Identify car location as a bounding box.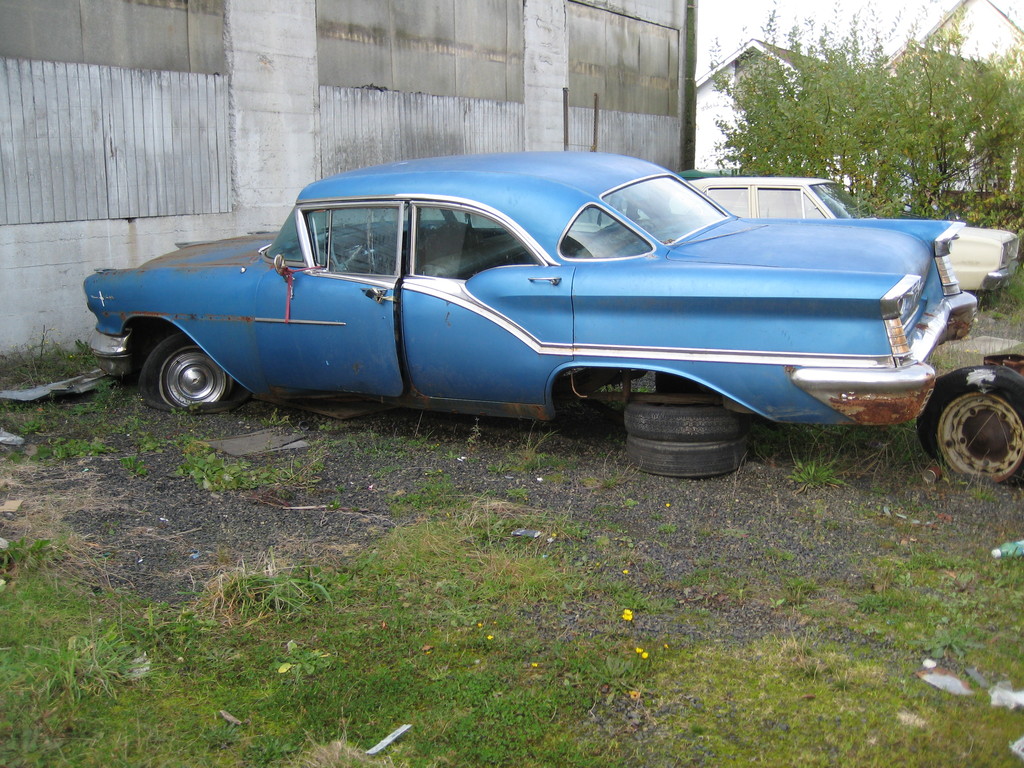
x1=19 y1=174 x2=999 y2=454.
